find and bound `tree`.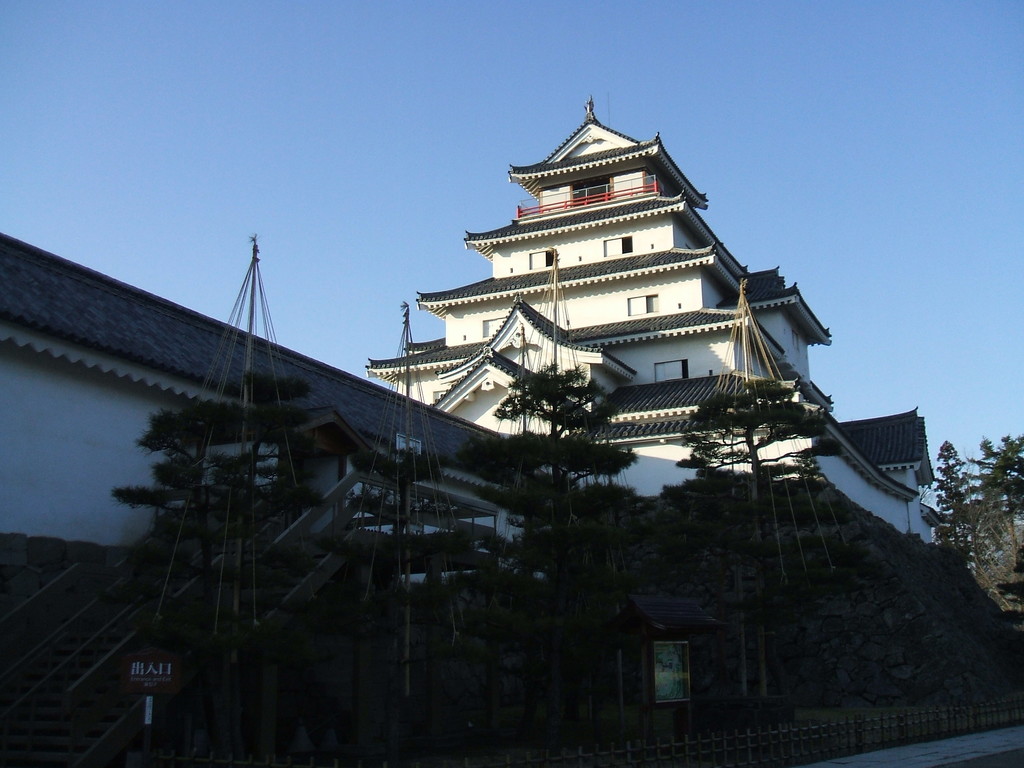
Bound: 653 378 865 717.
